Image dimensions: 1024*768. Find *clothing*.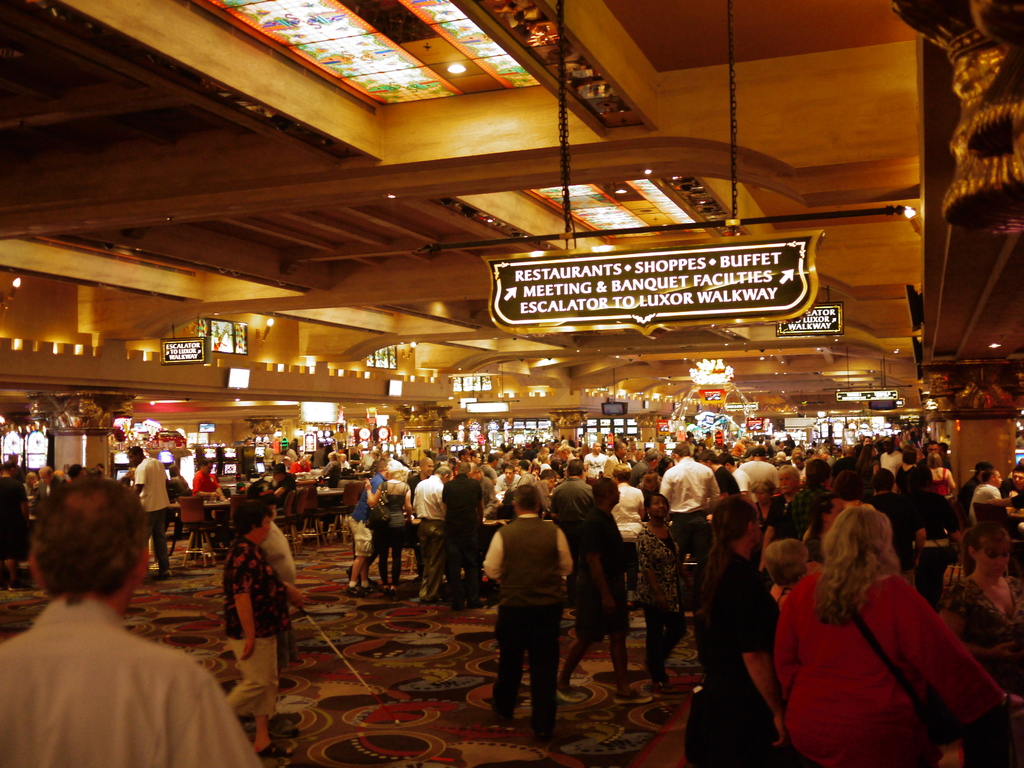
box(0, 590, 260, 765).
